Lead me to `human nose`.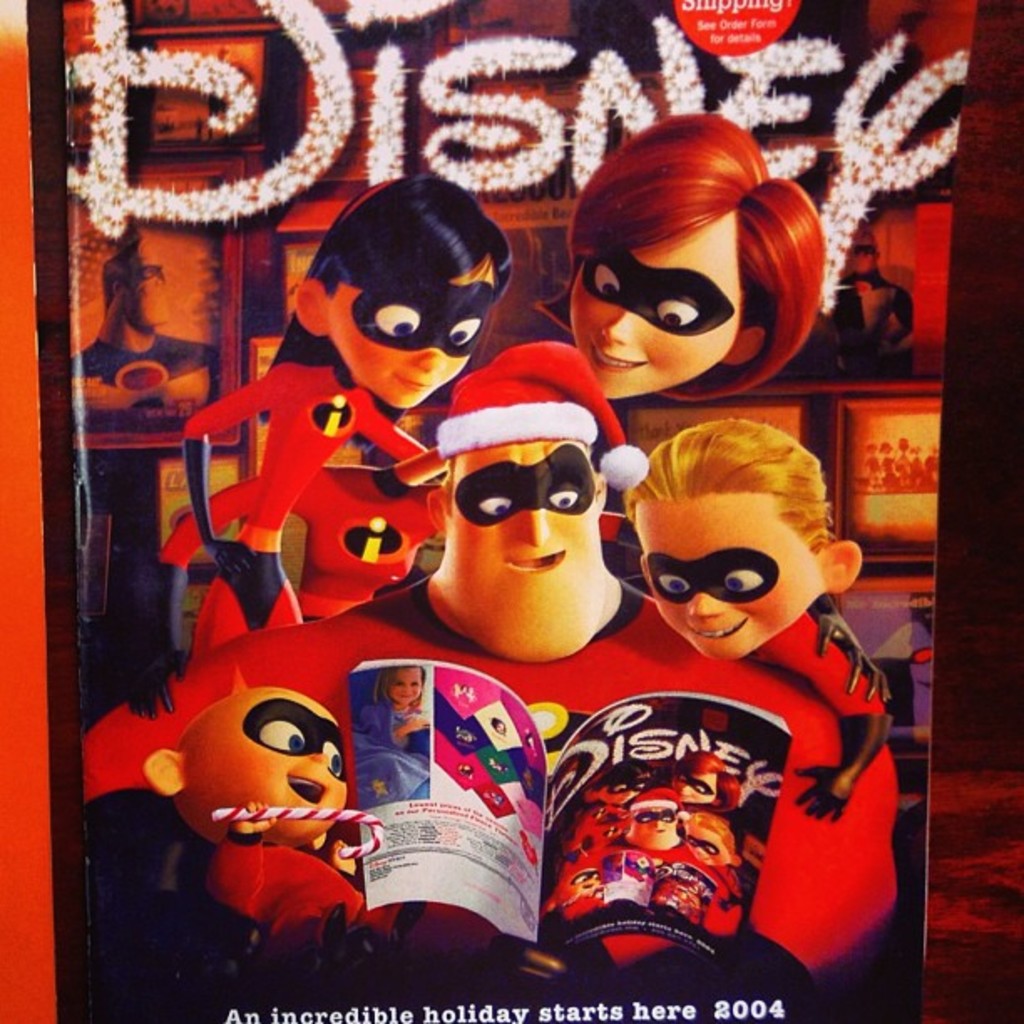
Lead to 311 748 331 760.
